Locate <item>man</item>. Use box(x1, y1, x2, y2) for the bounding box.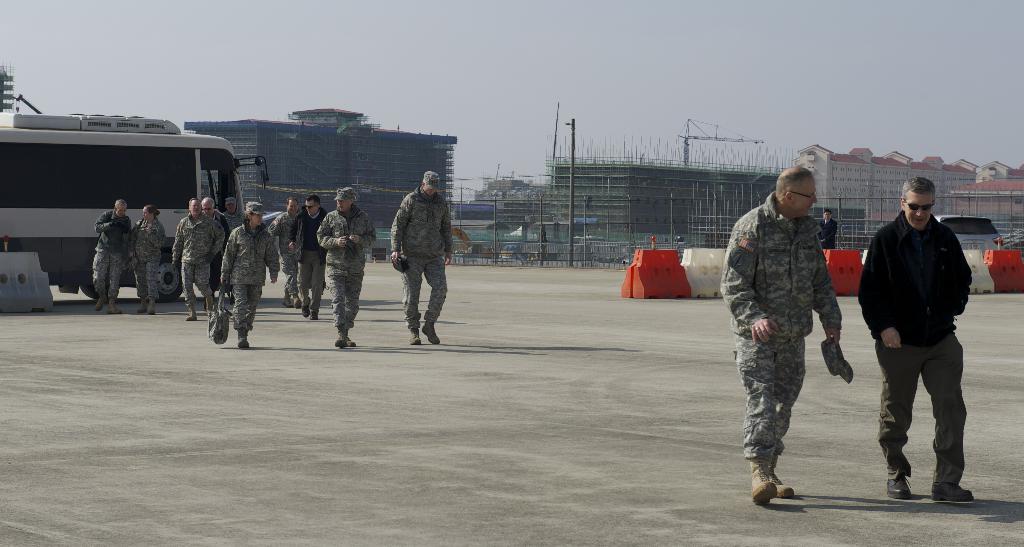
box(286, 197, 335, 319).
